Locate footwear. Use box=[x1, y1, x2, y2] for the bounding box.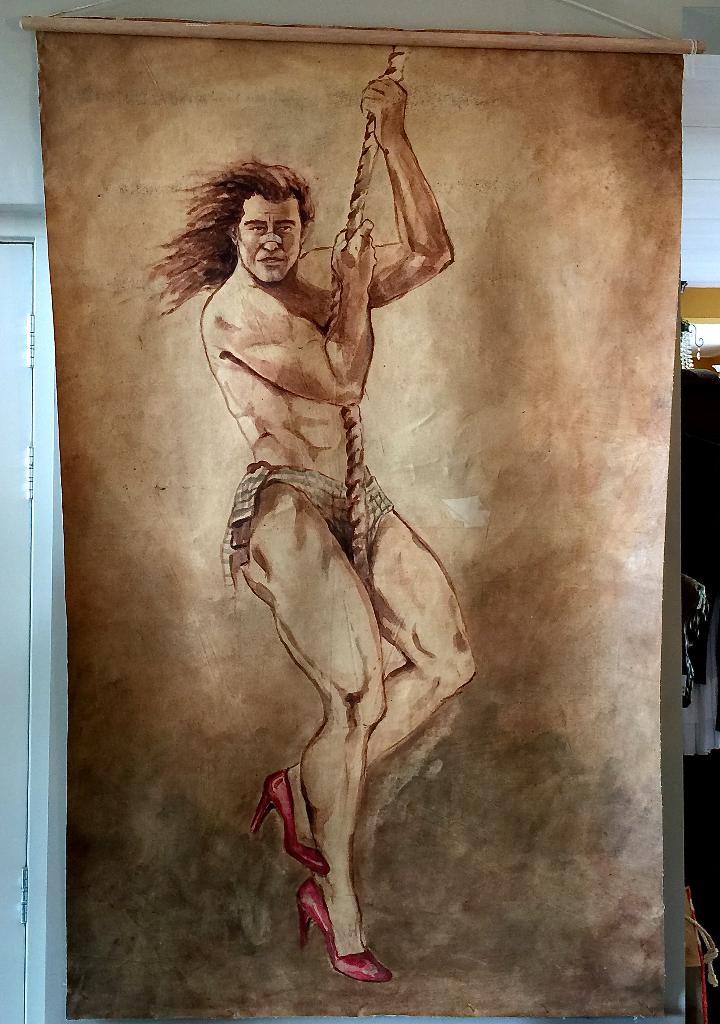
box=[291, 867, 392, 987].
